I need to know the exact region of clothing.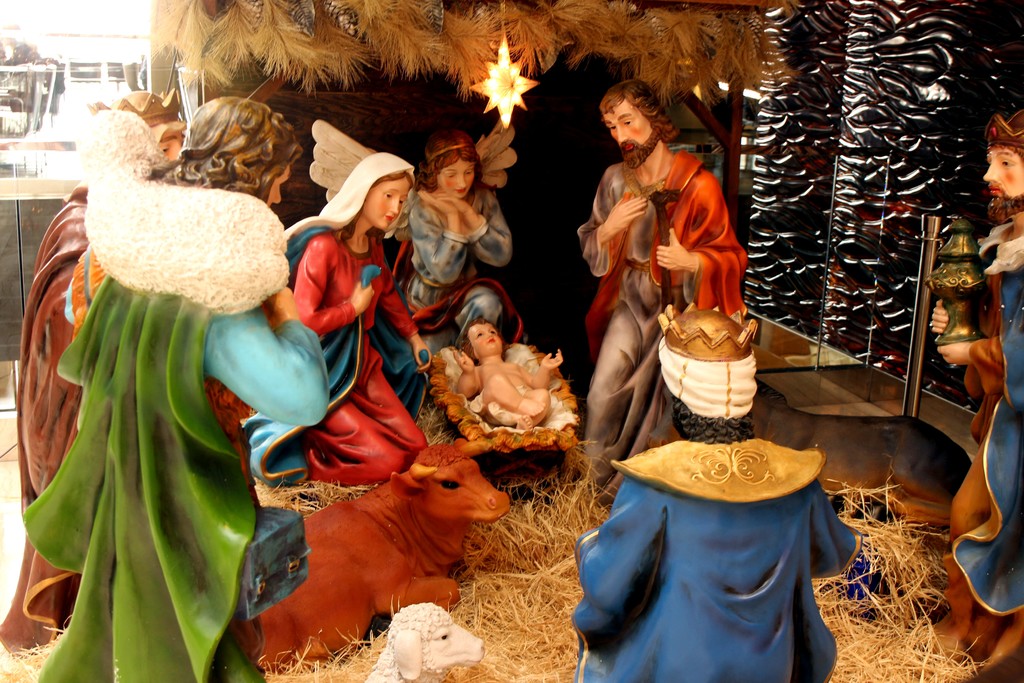
Region: l=947, t=215, r=1023, b=682.
